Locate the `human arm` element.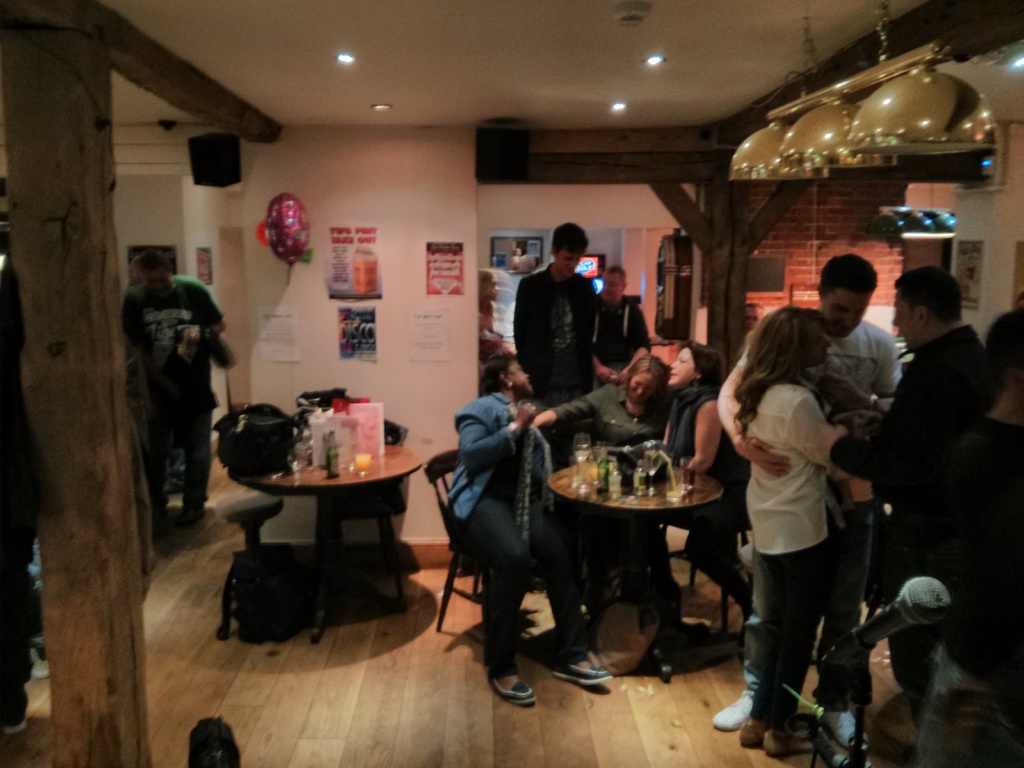
Element bbox: [802, 403, 863, 476].
